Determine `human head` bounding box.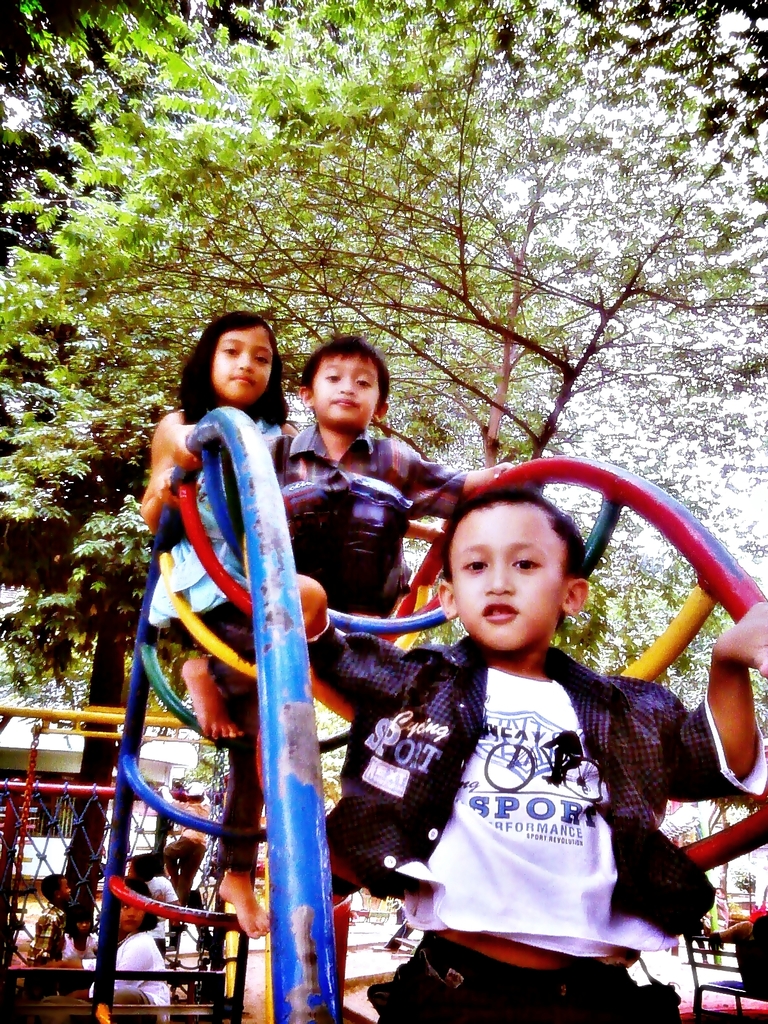
Determined: Rect(296, 335, 390, 431).
